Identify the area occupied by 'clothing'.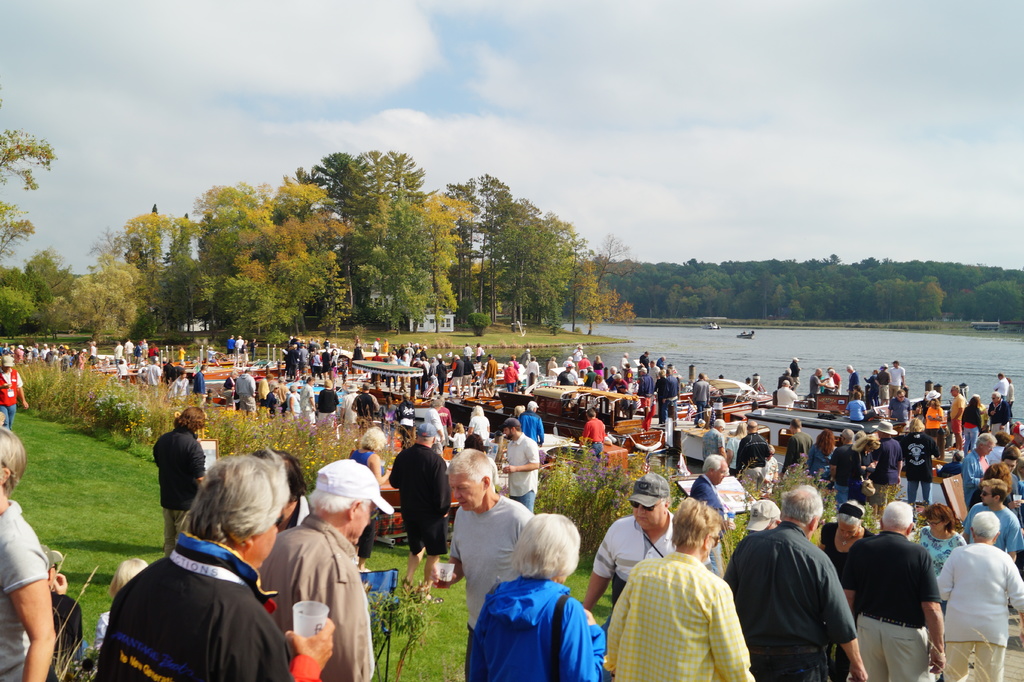
Area: locate(741, 496, 777, 531).
